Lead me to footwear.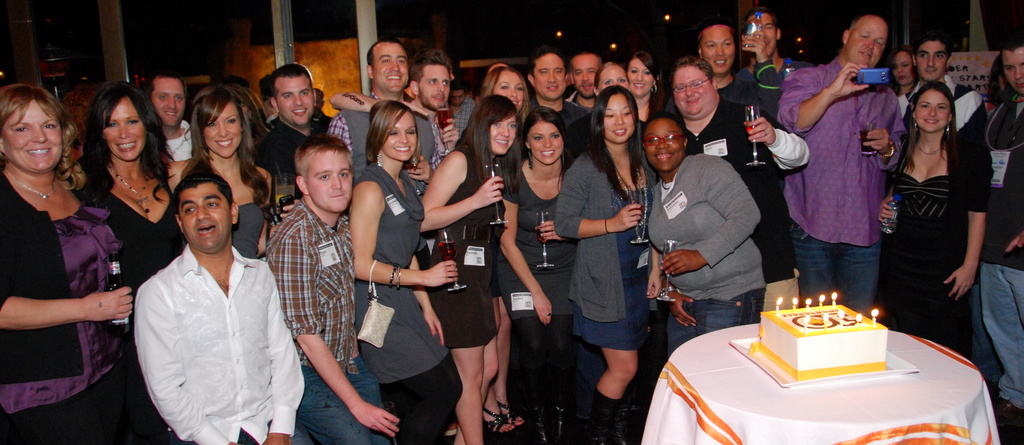
Lead to 526,403,551,444.
